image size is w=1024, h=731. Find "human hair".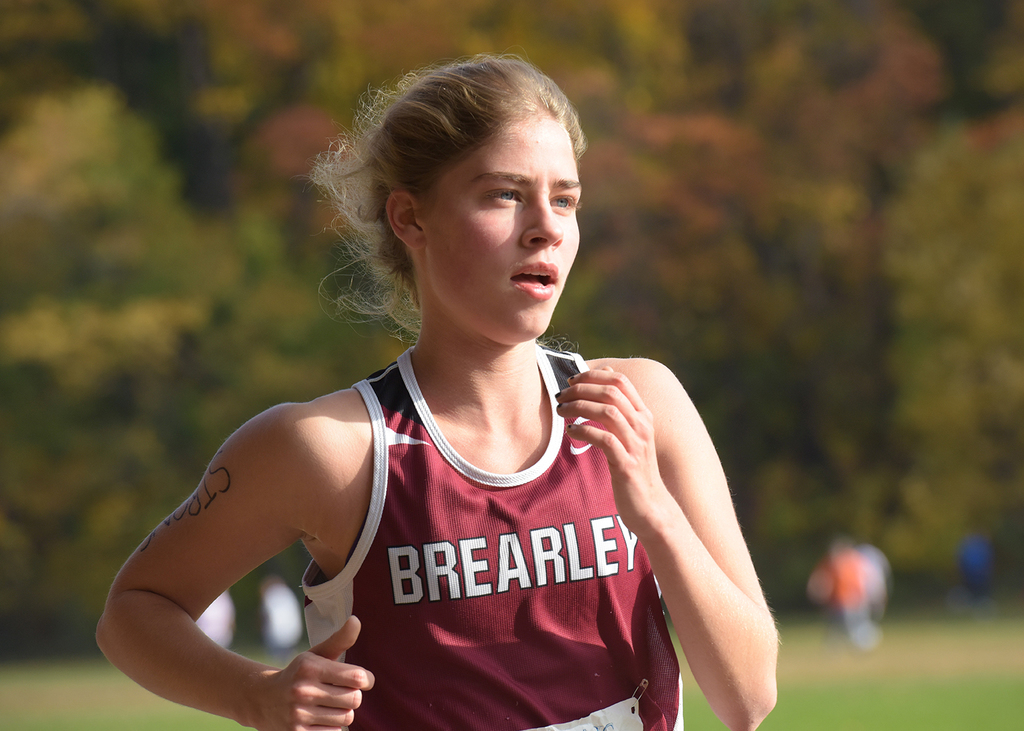
region(316, 54, 609, 374).
